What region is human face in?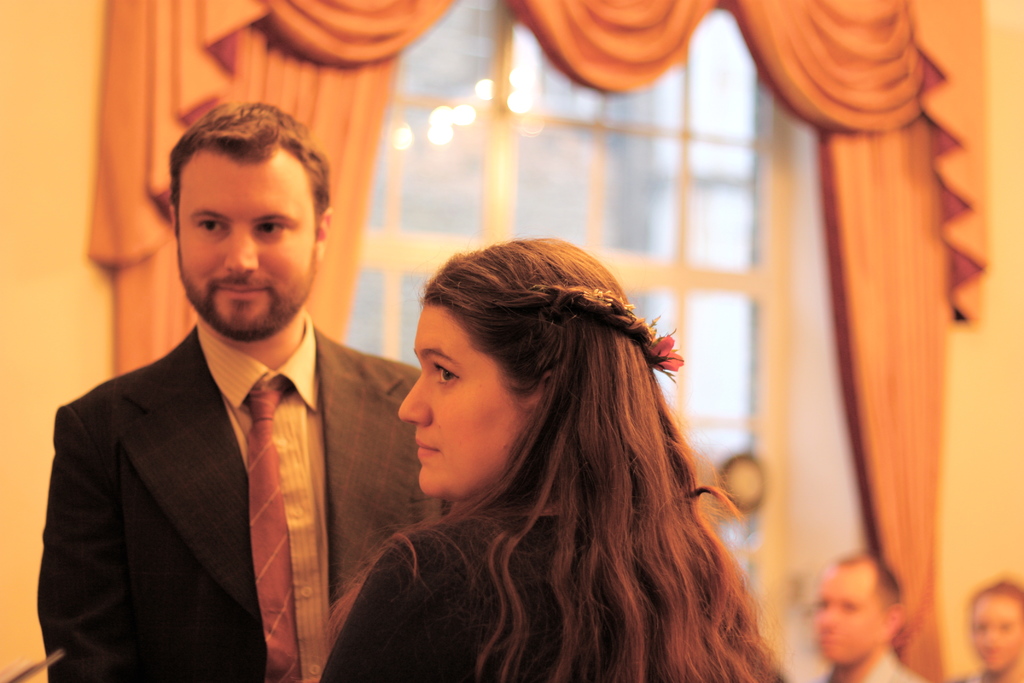
[x1=175, y1=162, x2=315, y2=334].
